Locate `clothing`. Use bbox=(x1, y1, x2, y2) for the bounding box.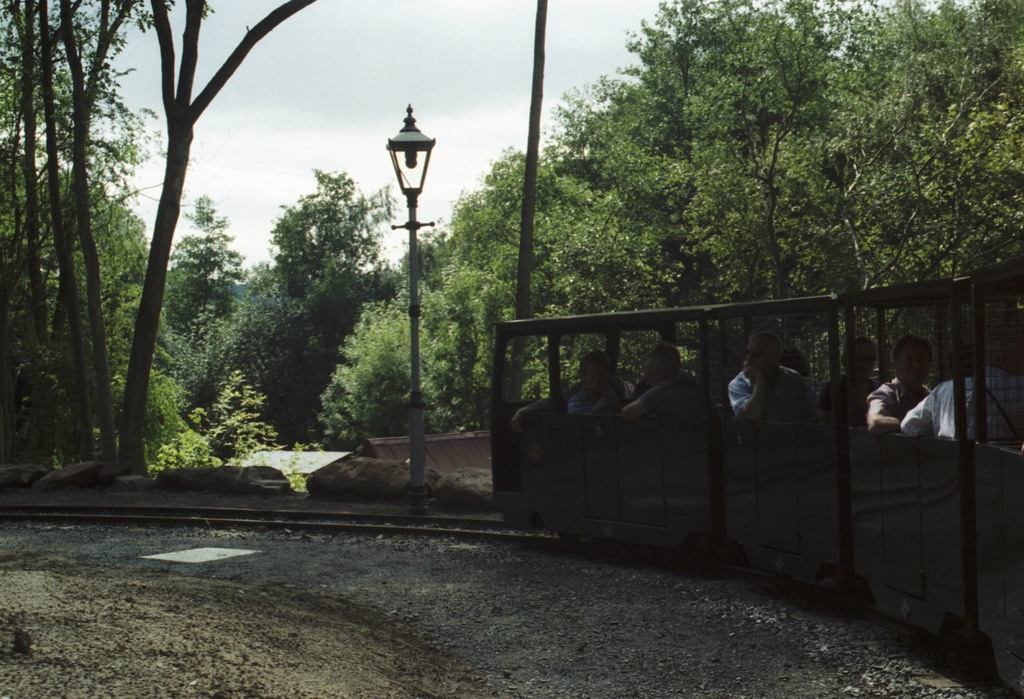
bbox=(637, 375, 715, 429).
